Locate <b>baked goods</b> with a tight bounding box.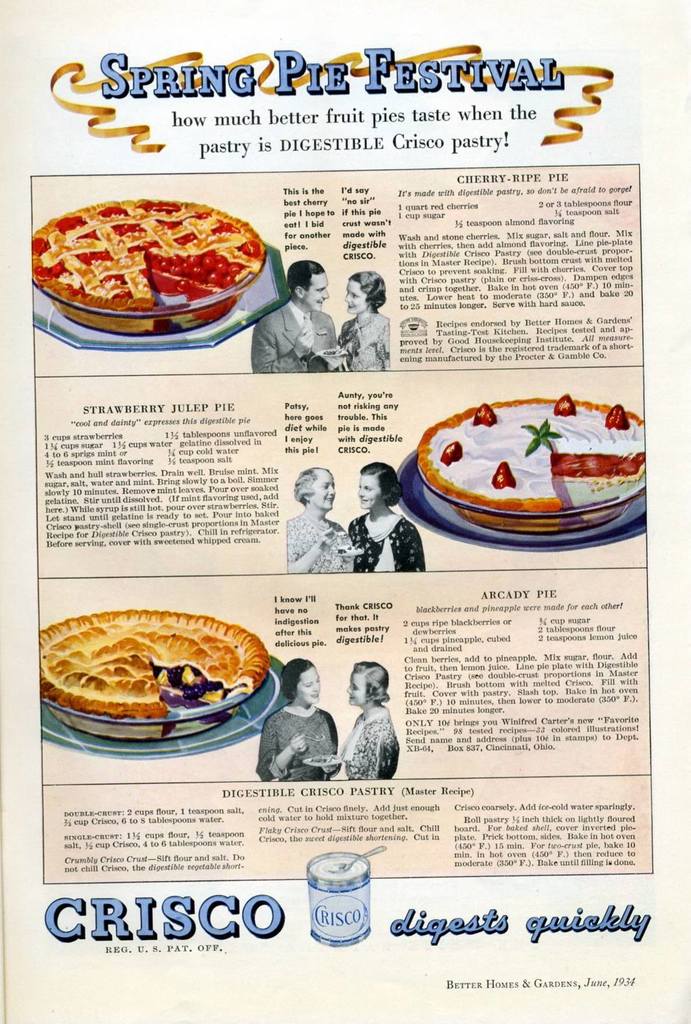
box=[33, 196, 262, 310].
